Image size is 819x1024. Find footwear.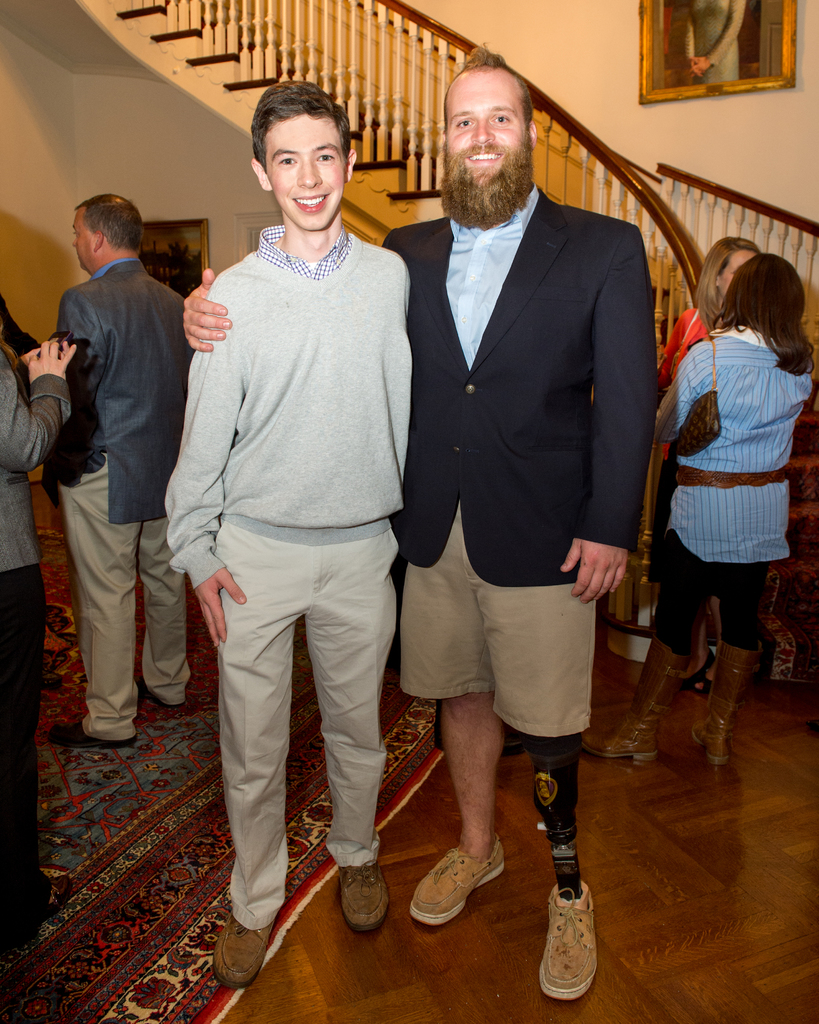
crop(131, 675, 191, 706).
